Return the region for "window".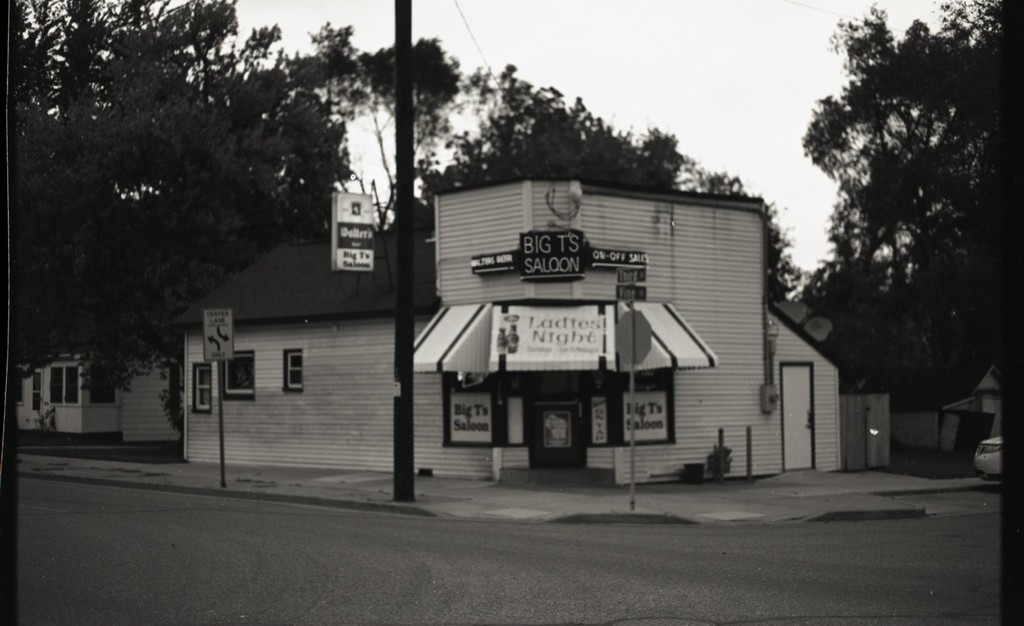
x1=49, y1=365, x2=81, y2=403.
